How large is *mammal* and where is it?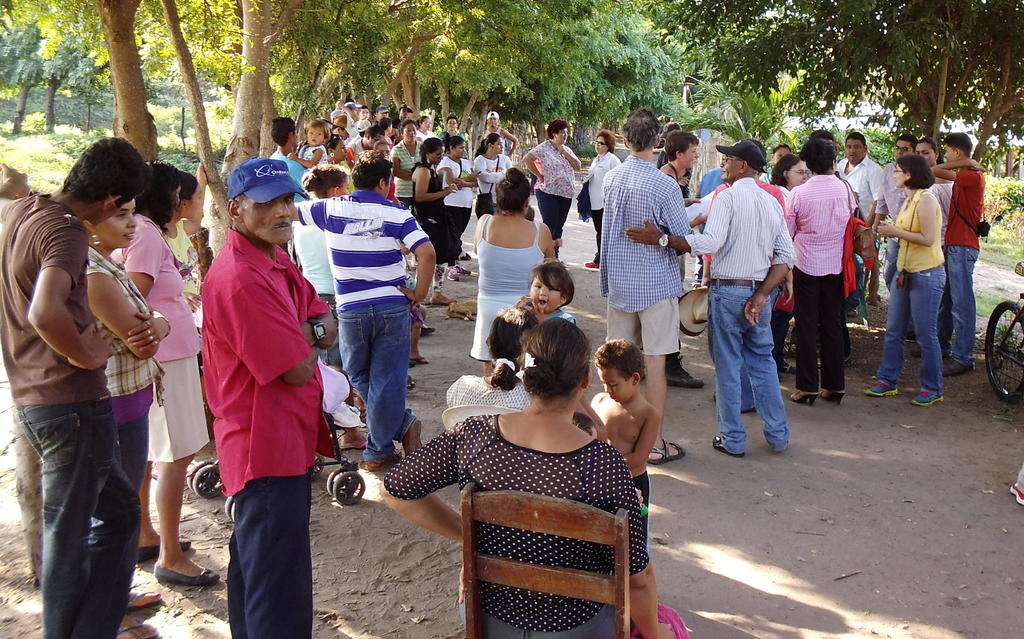
Bounding box: 785, 136, 859, 406.
